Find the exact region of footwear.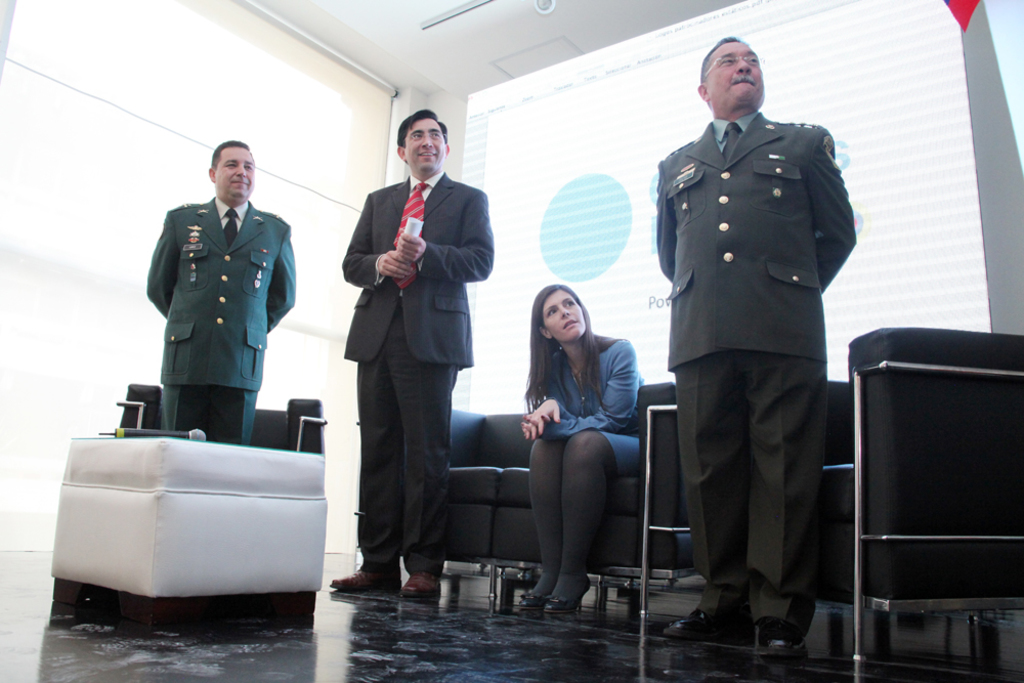
Exact region: 657:604:754:644.
